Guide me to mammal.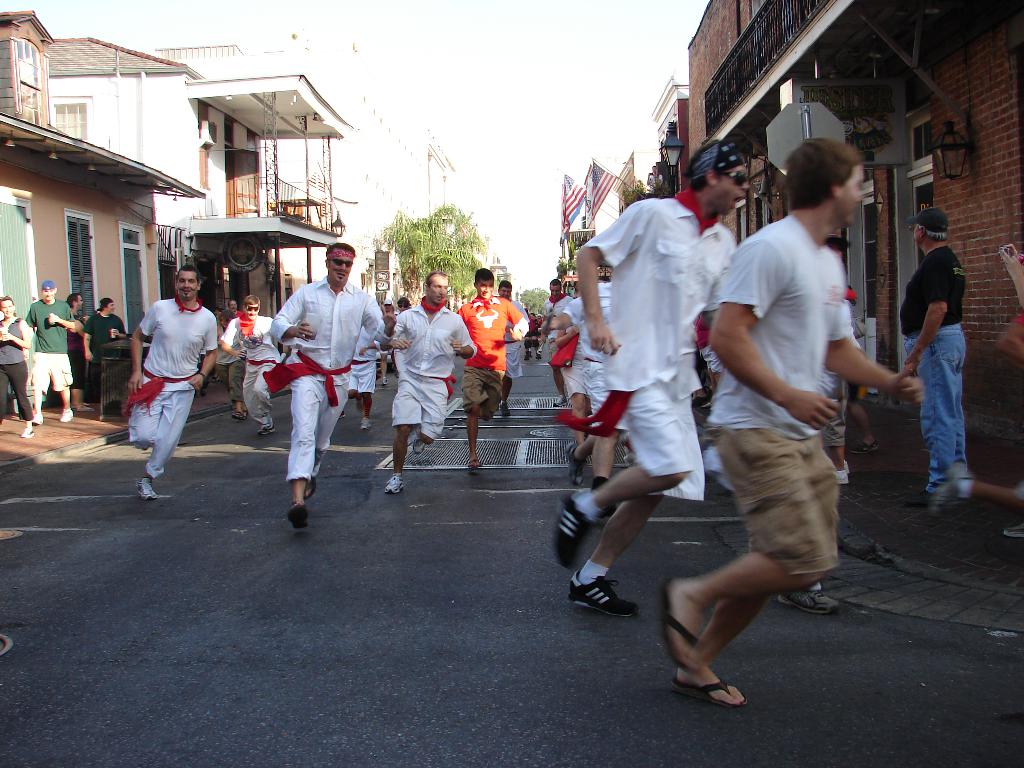
Guidance: x1=843, y1=284, x2=885, y2=452.
